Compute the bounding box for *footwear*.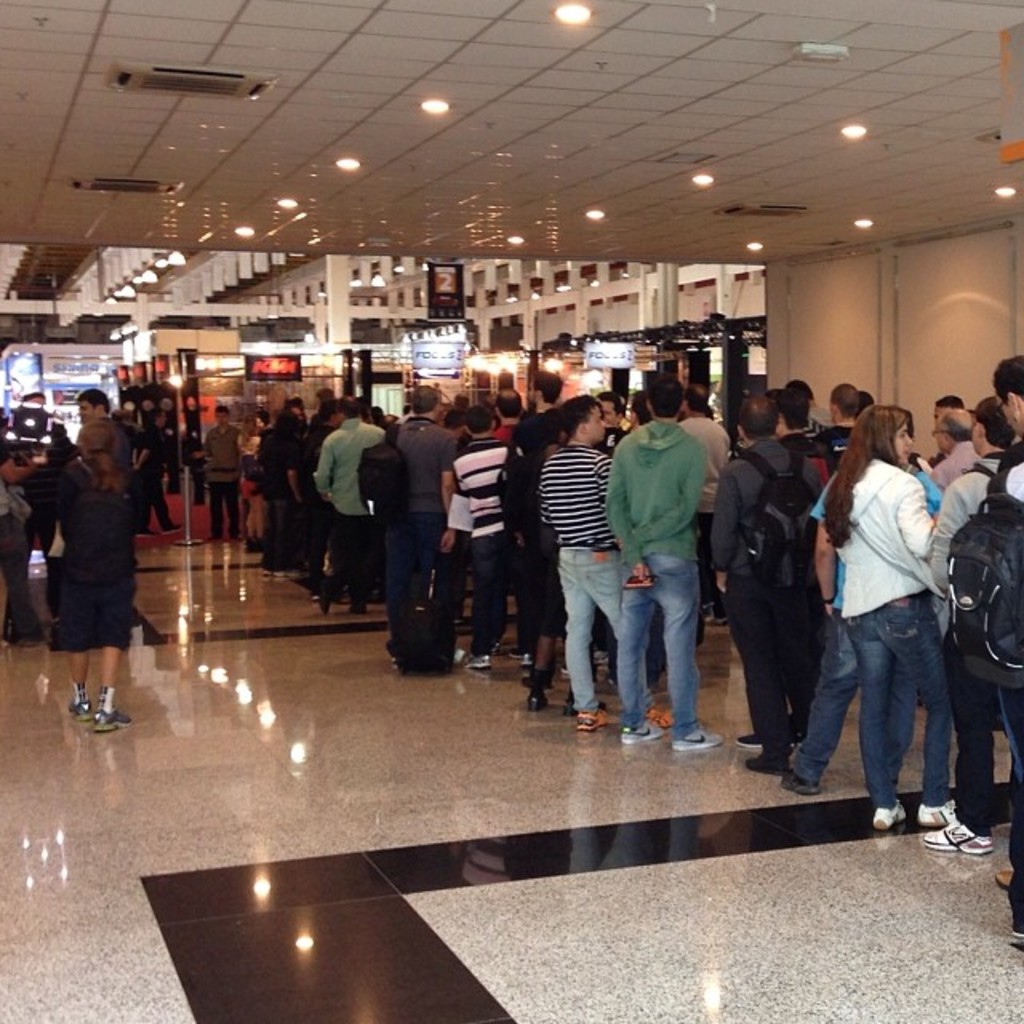
<region>918, 795, 958, 826</region>.
